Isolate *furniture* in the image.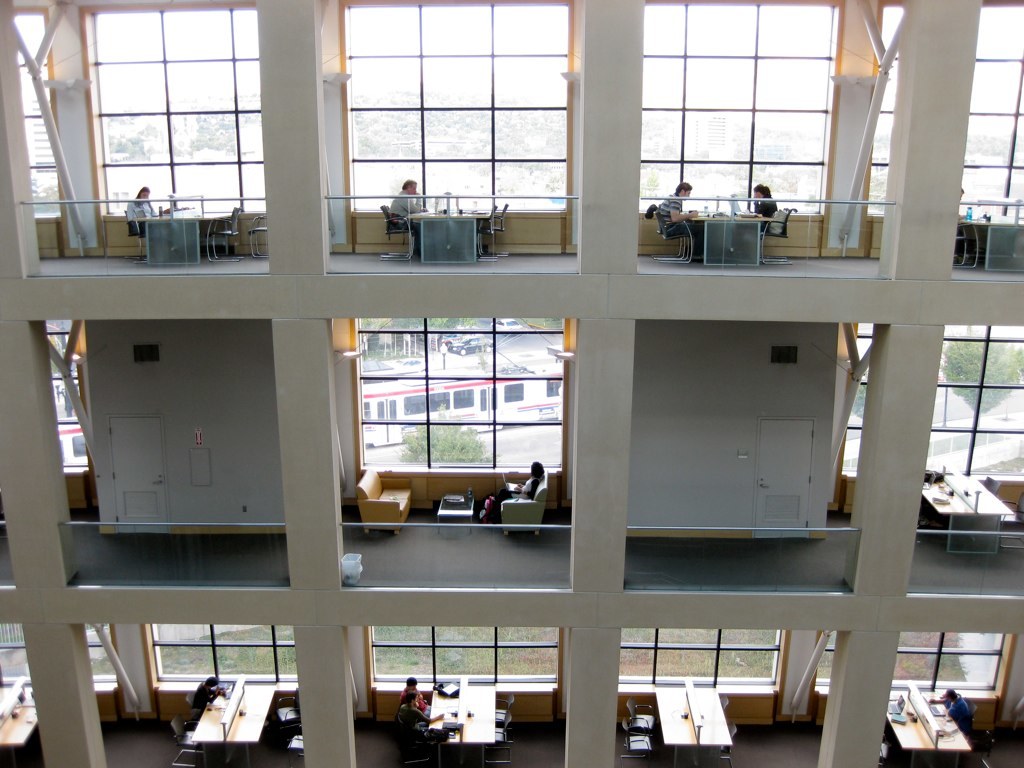
Isolated region: detection(126, 208, 147, 265).
